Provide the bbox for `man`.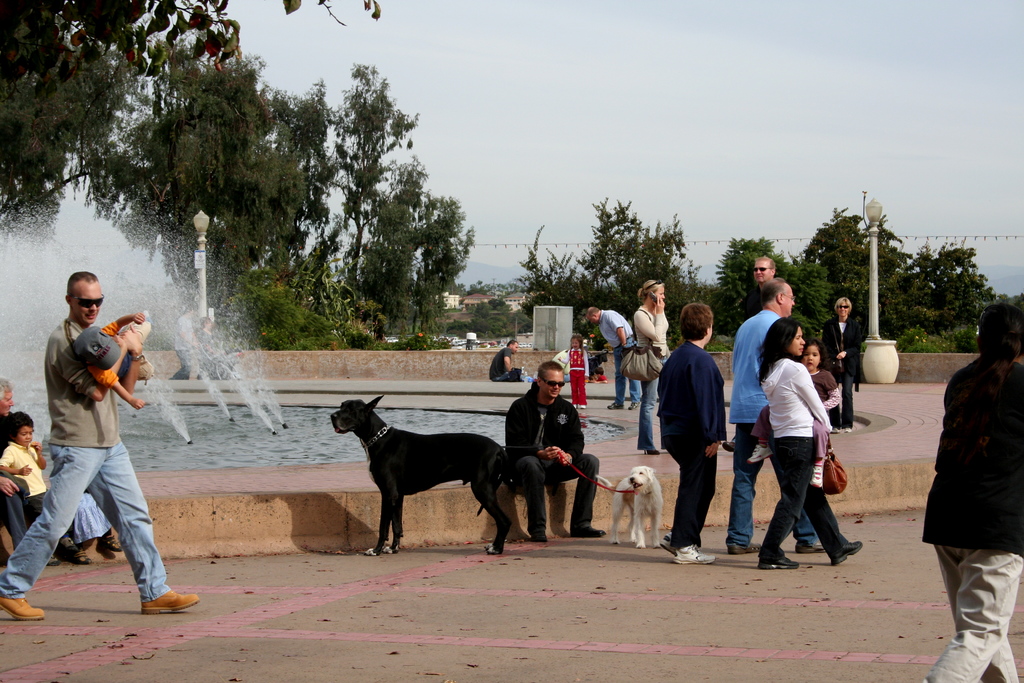
(left=0, top=381, right=102, bottom=569).
